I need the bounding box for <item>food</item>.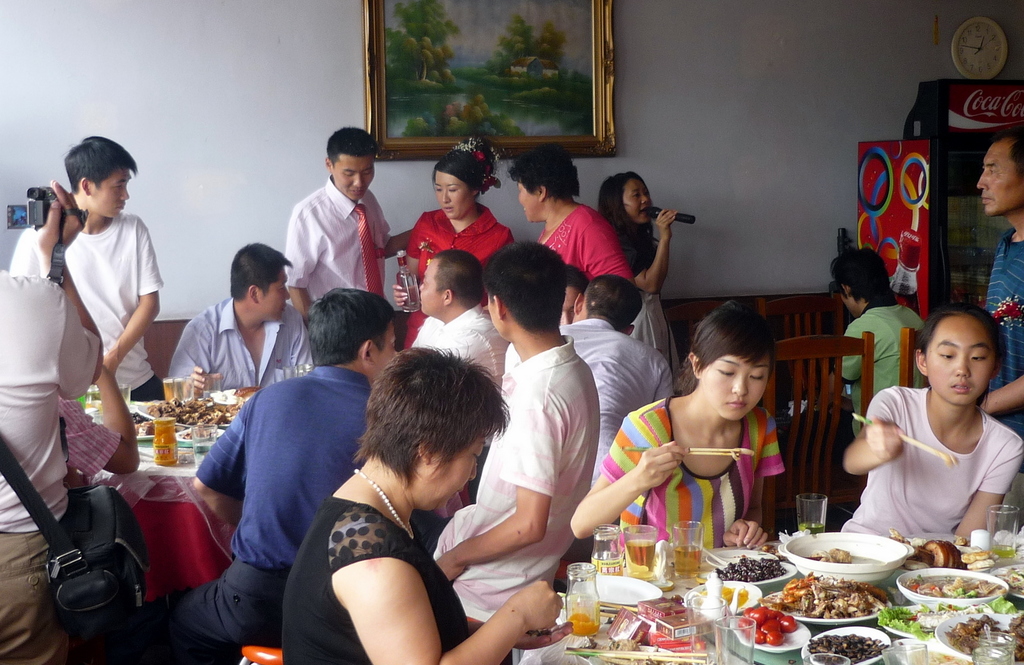
Here it is: pyautogui.locateOnScreen(808, 630, 891, 664).
